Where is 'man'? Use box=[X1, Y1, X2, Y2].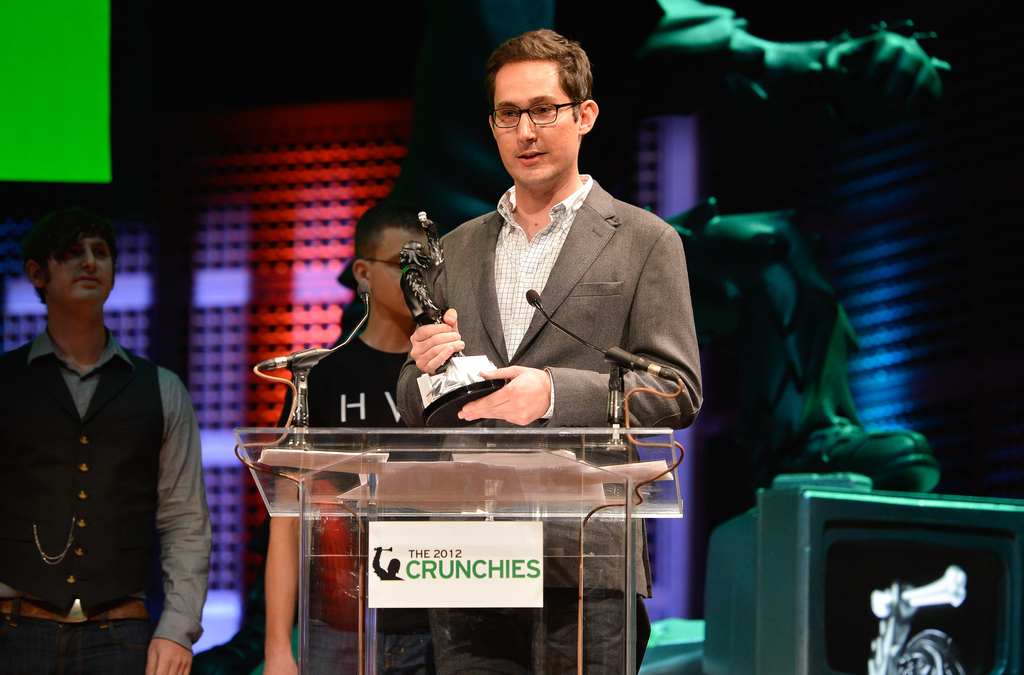
box=[273, 207, 451, 674].
